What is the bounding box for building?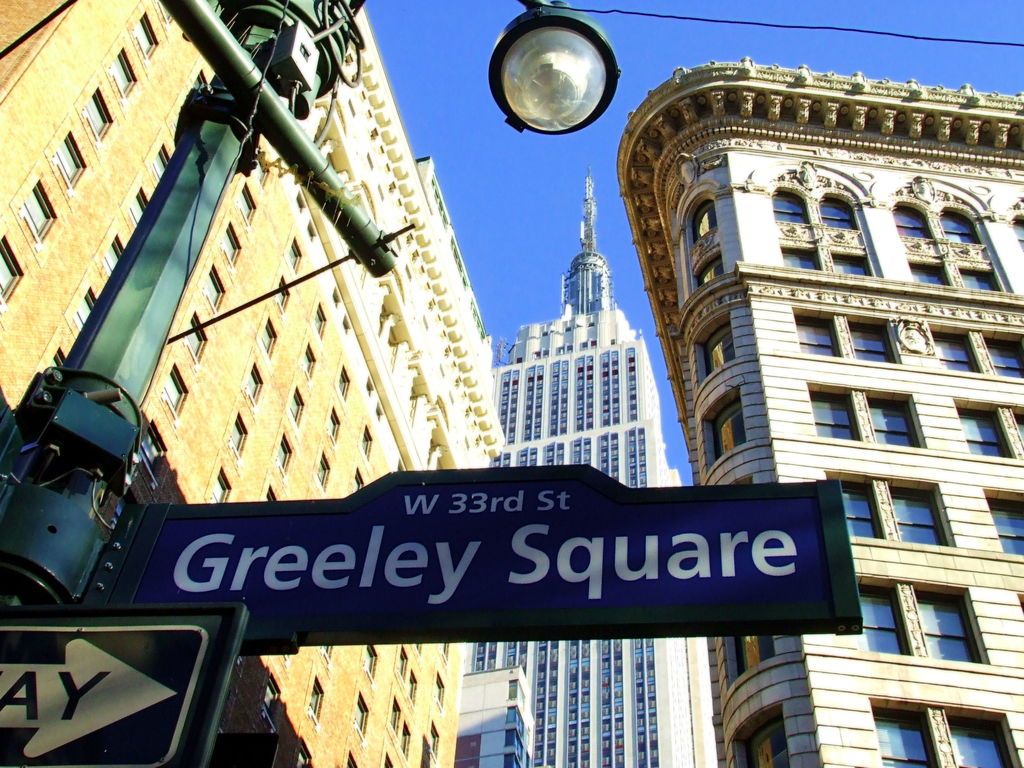
l=0, t=0, r=511, b=767.
